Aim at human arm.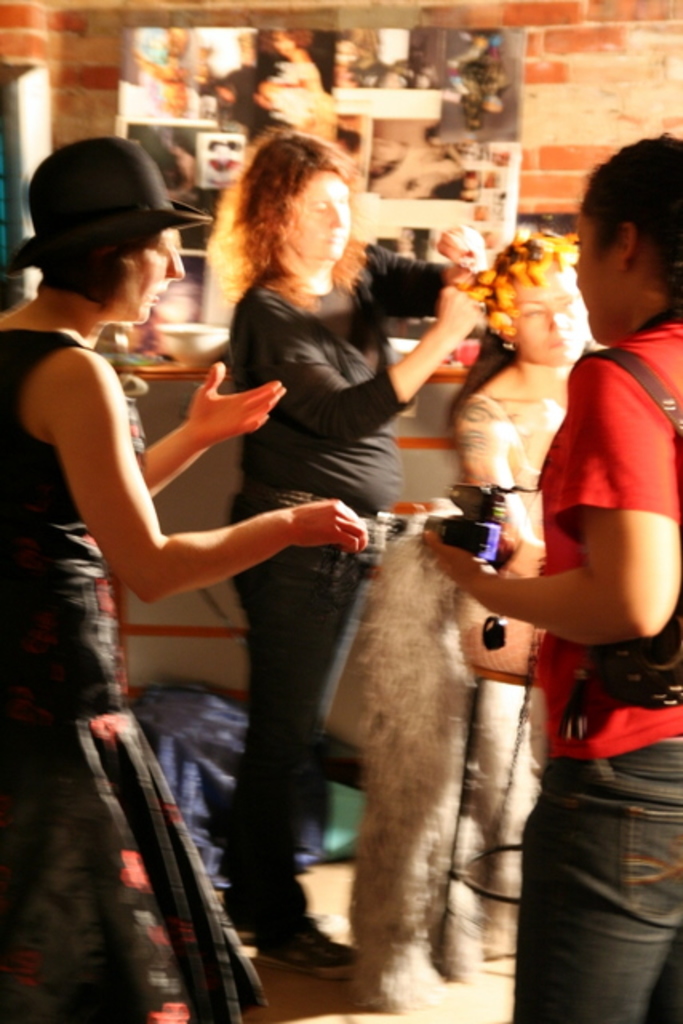
Aimed at 422 360 681 653.
